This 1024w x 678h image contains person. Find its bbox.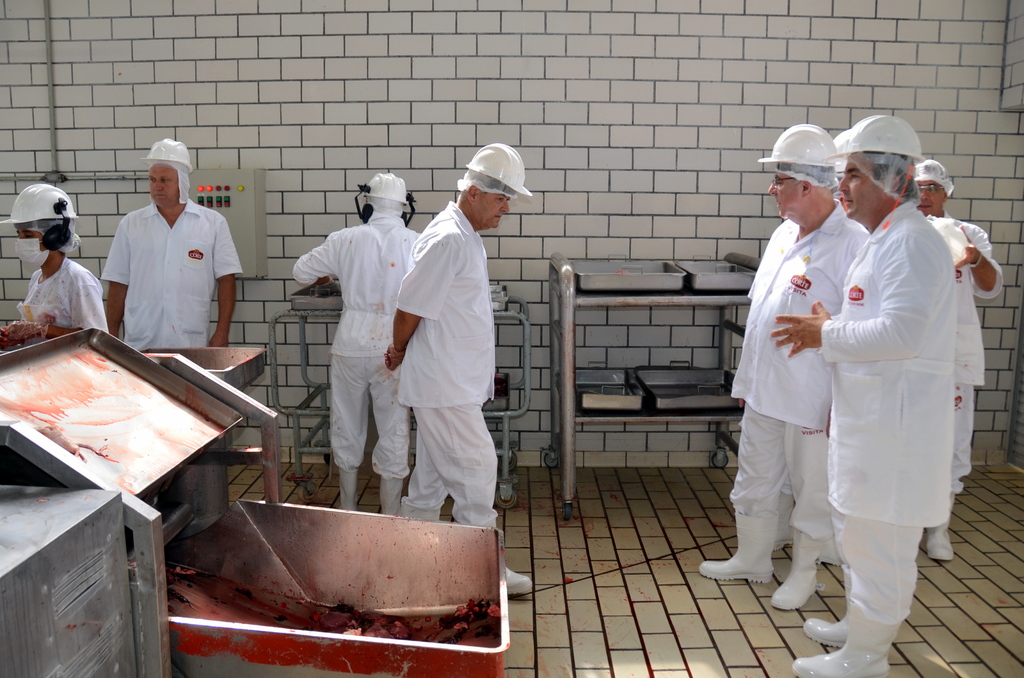
(x1=922, y1=166, x2=1001, y2=560).
